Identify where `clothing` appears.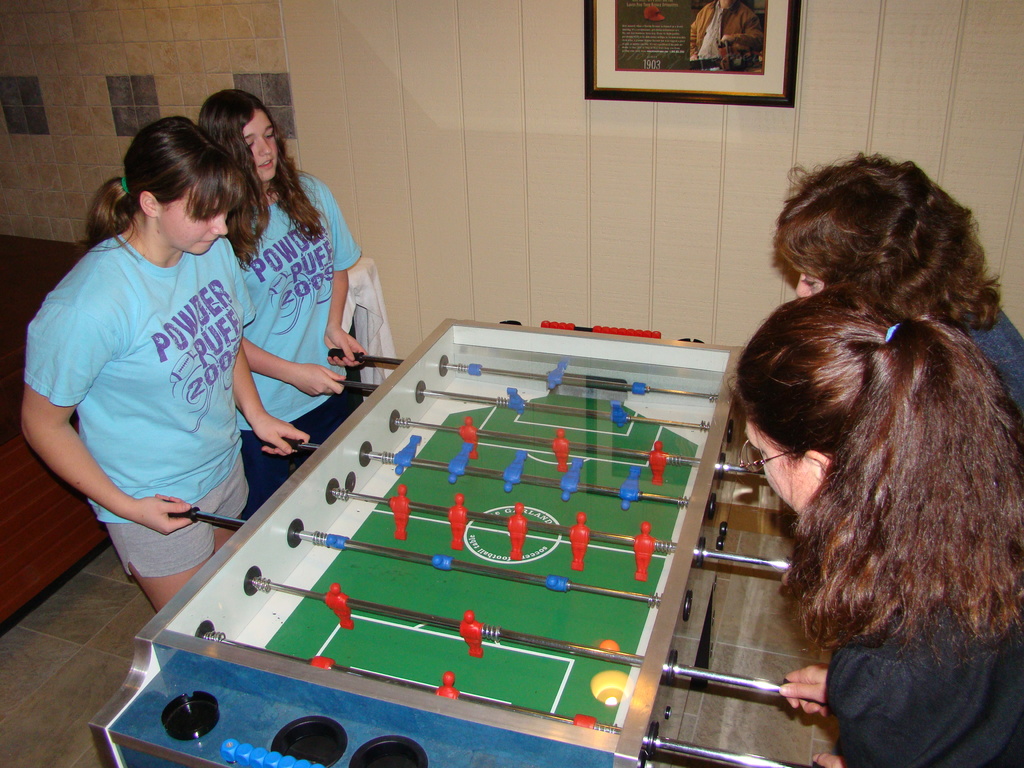
Appears at (236,163,369,513).
